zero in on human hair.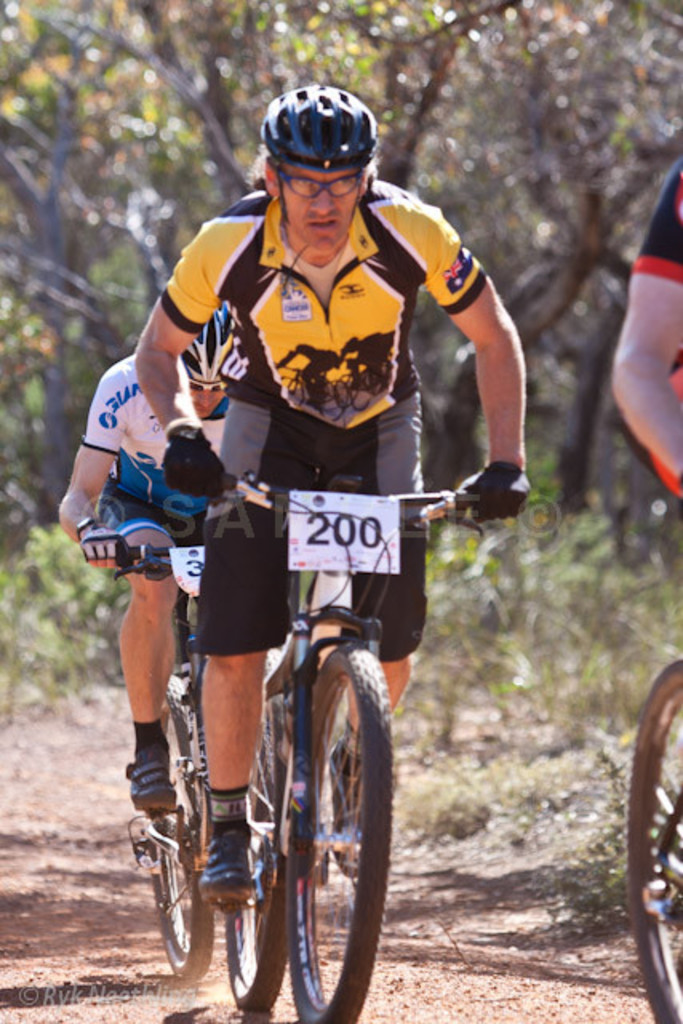
Zeroed in: x1=246, y1=147, x2=272, y2=198.
